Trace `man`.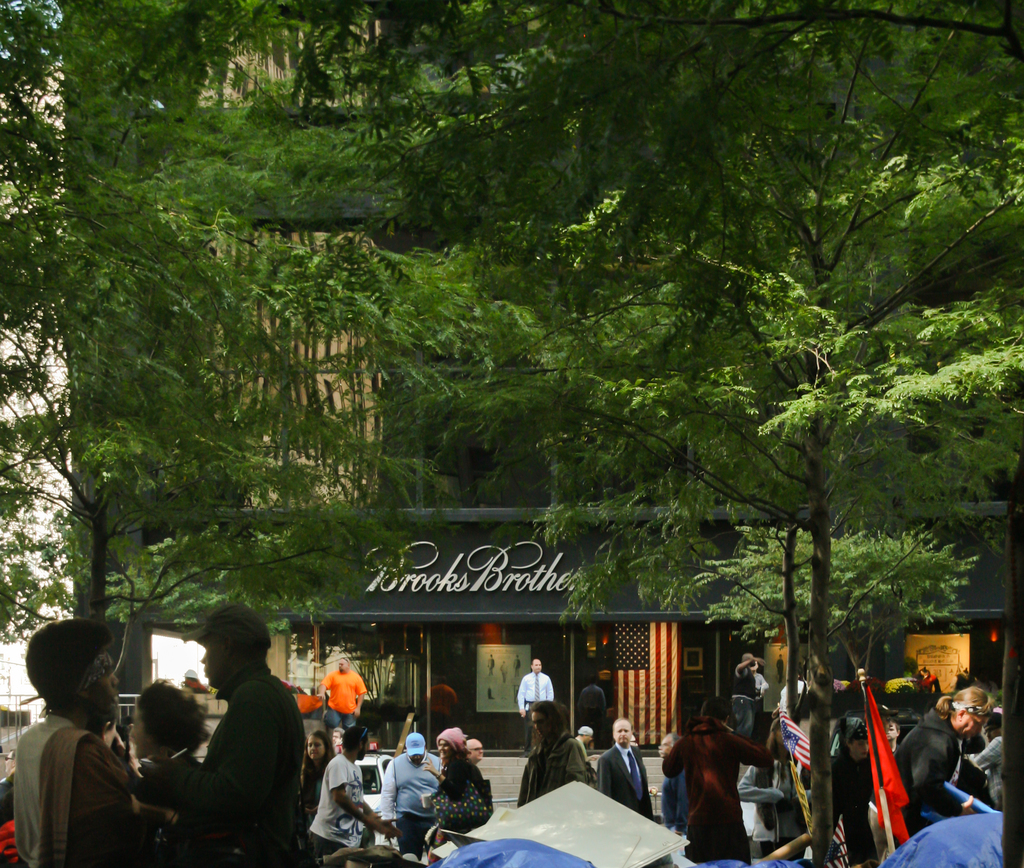
Traced to box=[461, 733, 484, 764].
